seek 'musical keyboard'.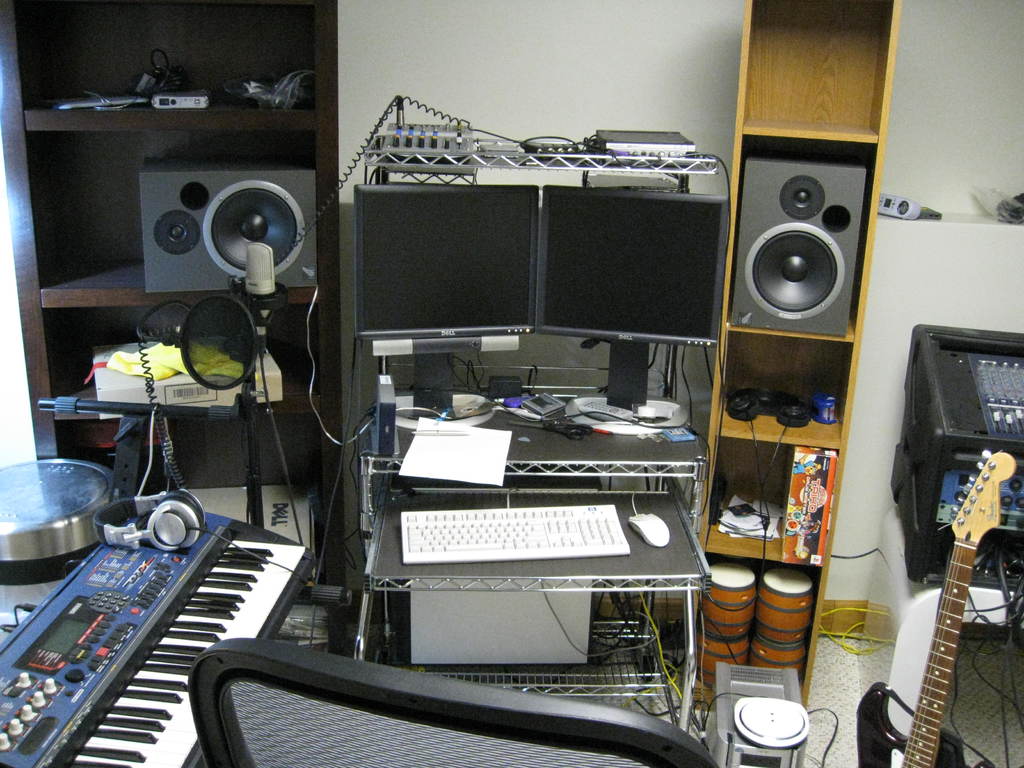
bbox(0, 488, 324, 767).
